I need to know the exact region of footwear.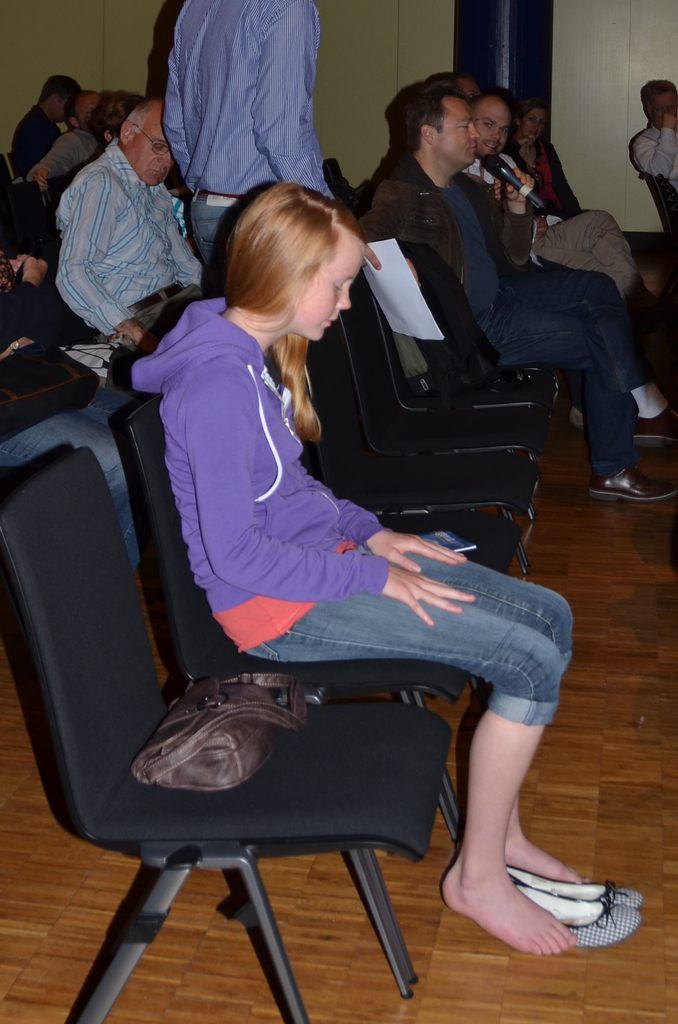
Region: (x1=581, y1=466, x2=677, y2=506).
